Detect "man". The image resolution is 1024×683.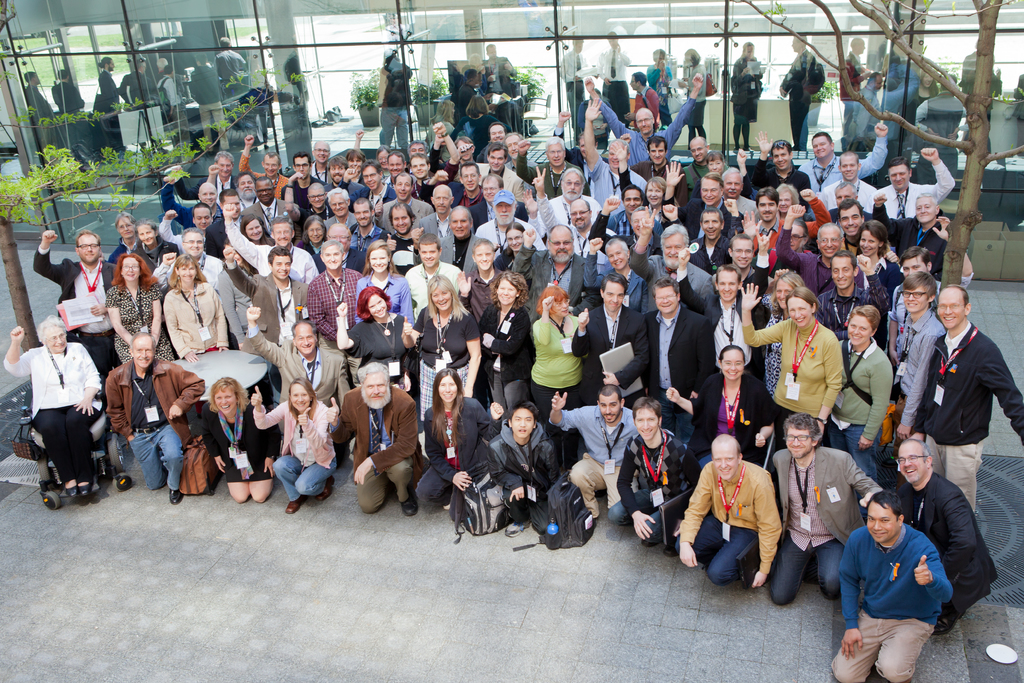
bbox=(321, 185, 358, 235).
